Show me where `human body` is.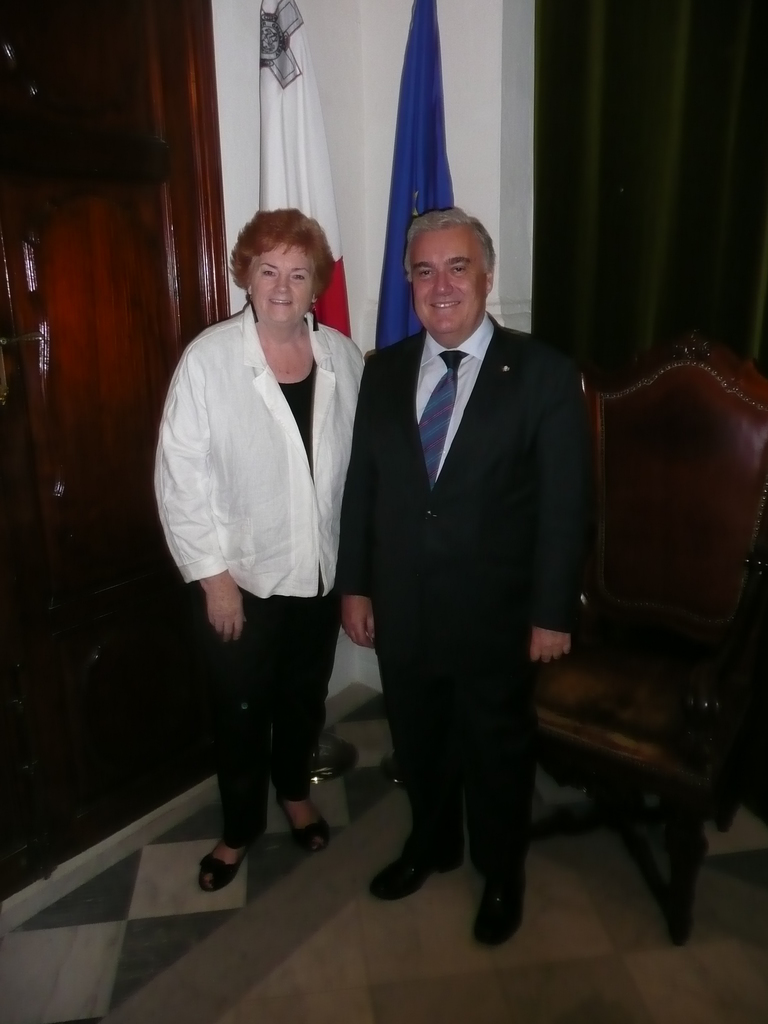
`human body` is at {"left": 337, "top": 199, "right": 593, "bottom": 949}.
